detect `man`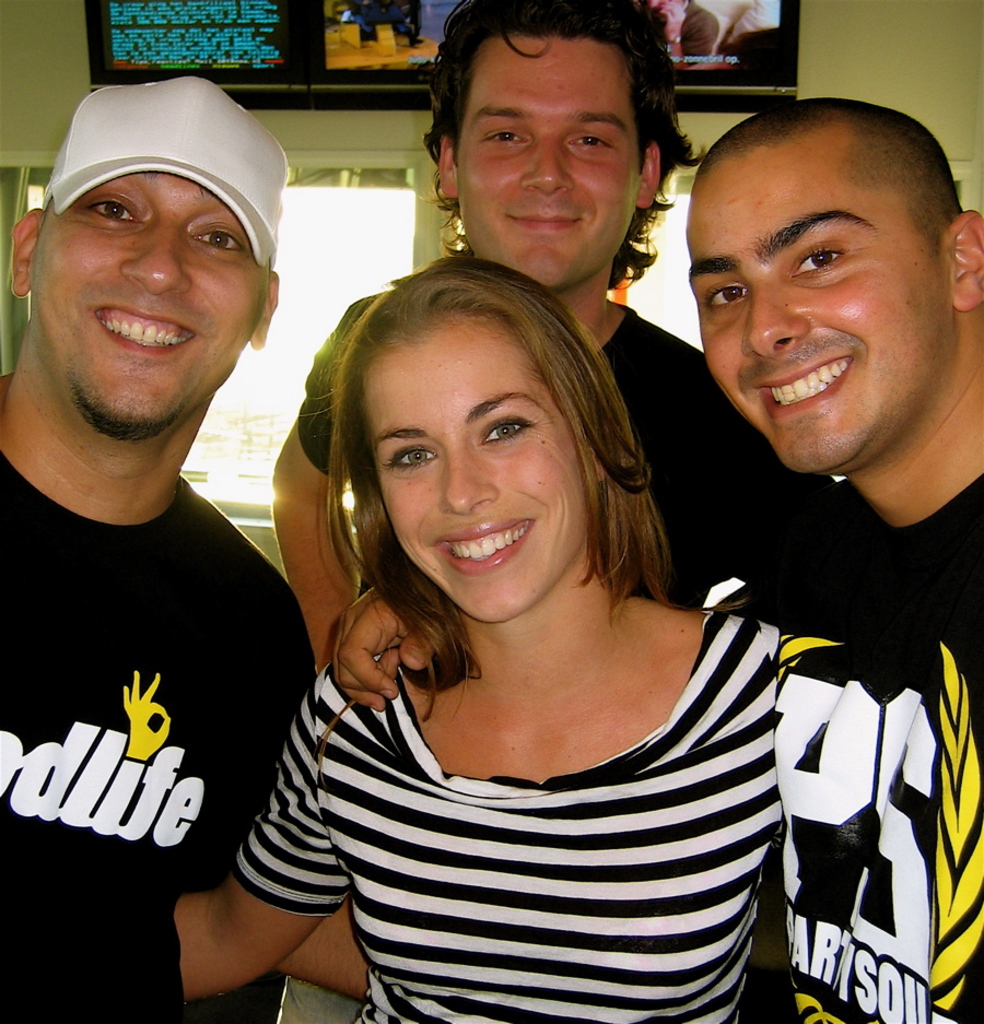
crop(686, 99, 983, 1023)
